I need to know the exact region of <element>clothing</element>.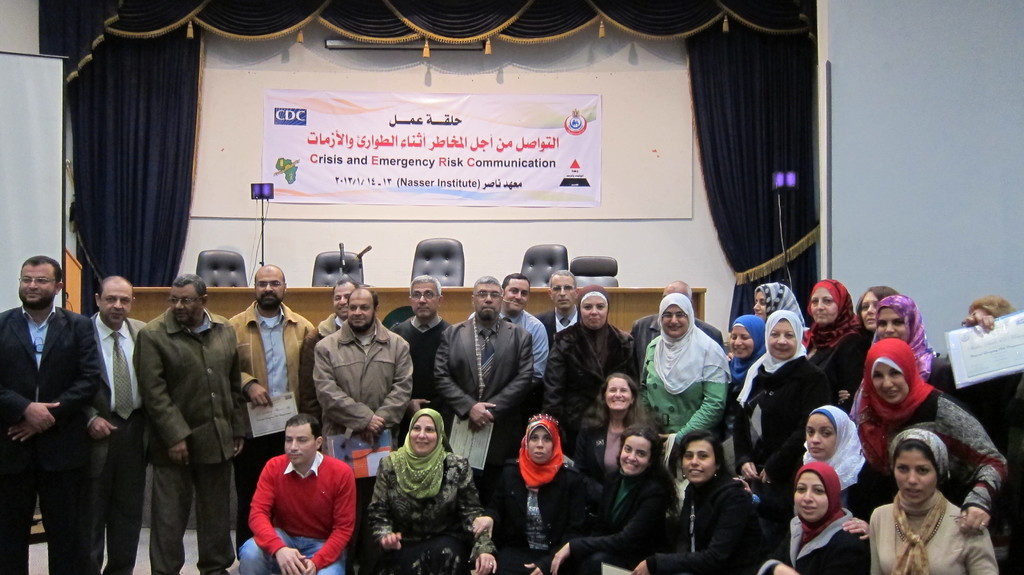
Region: (left=860, top=336, right=1011, bottom=520).
